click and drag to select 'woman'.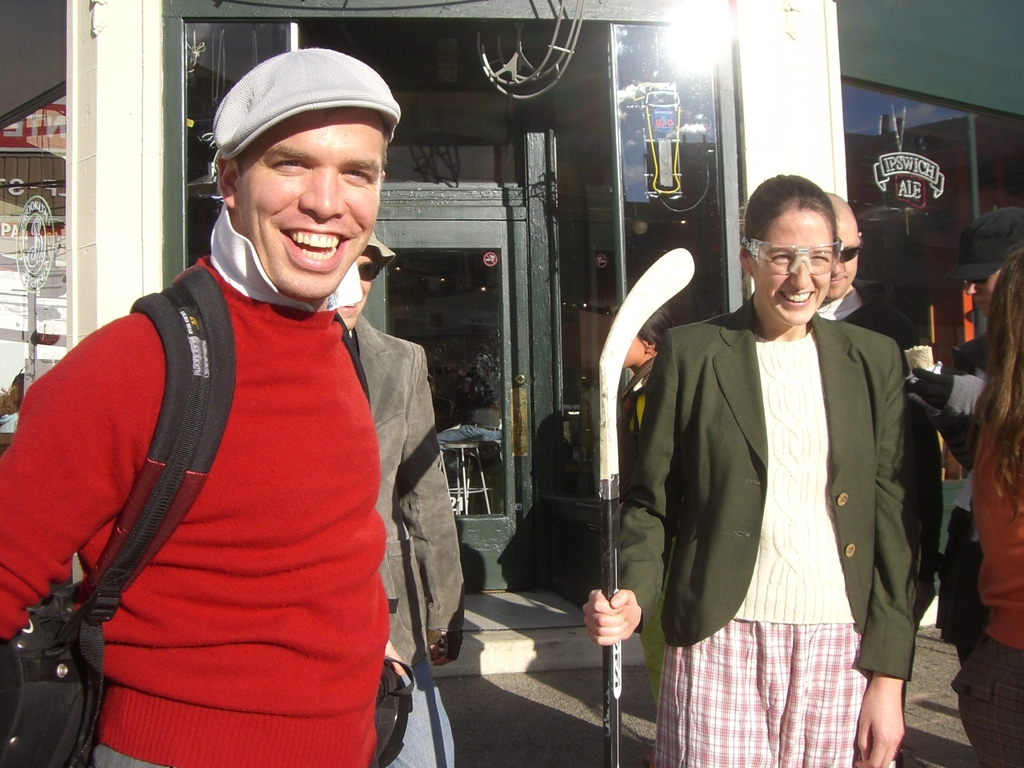
Selection: region(632, 179, 936, 767).
